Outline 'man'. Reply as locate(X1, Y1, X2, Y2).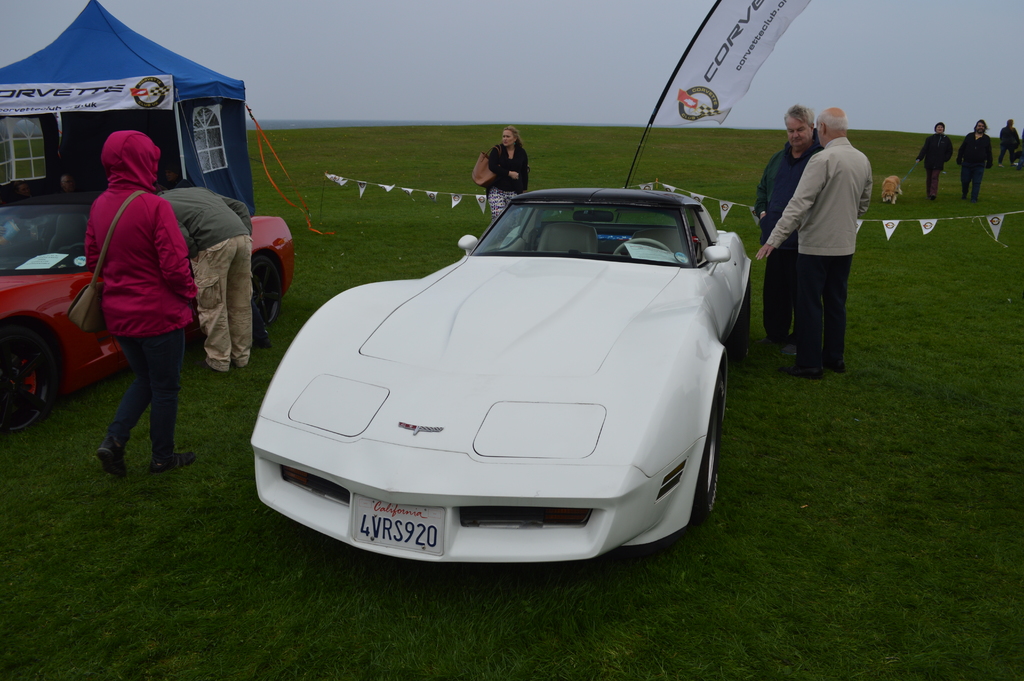
locate(155, 173, 254, 377).
